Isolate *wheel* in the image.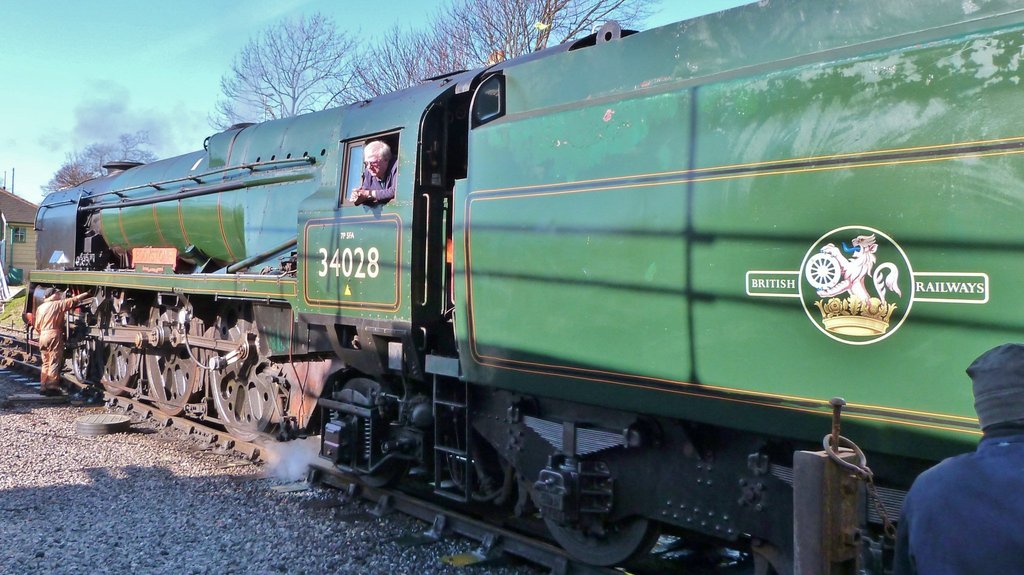
Isolated region: <bbox>210, 300, 281, 442</bbox>.
